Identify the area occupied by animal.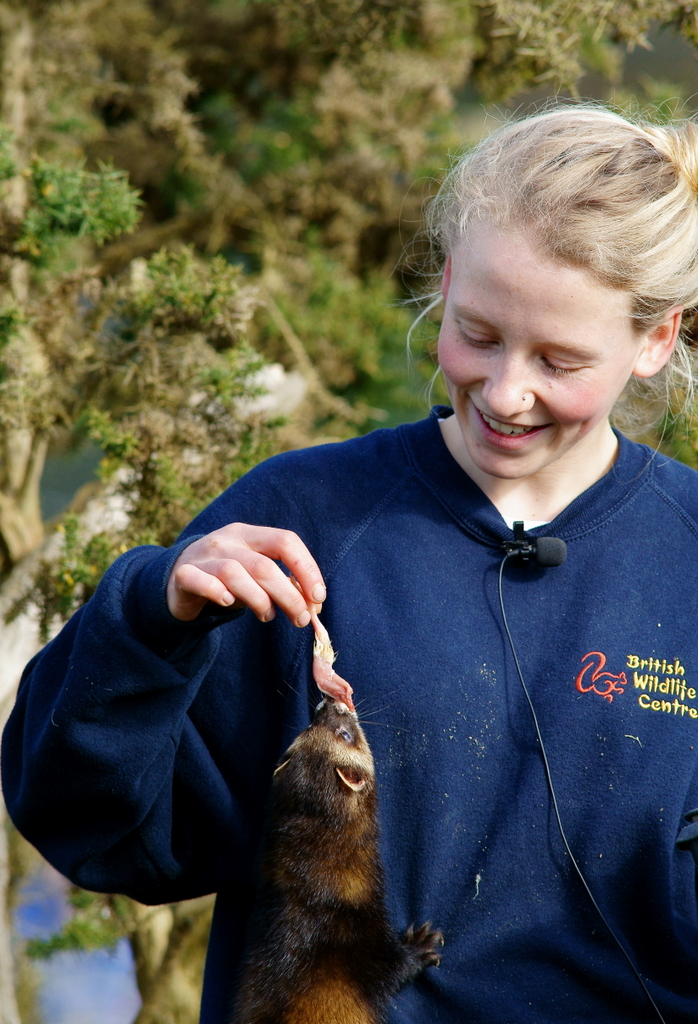
Area: pyautogui.locateOnScreen(211, 681, 451, 1023).
